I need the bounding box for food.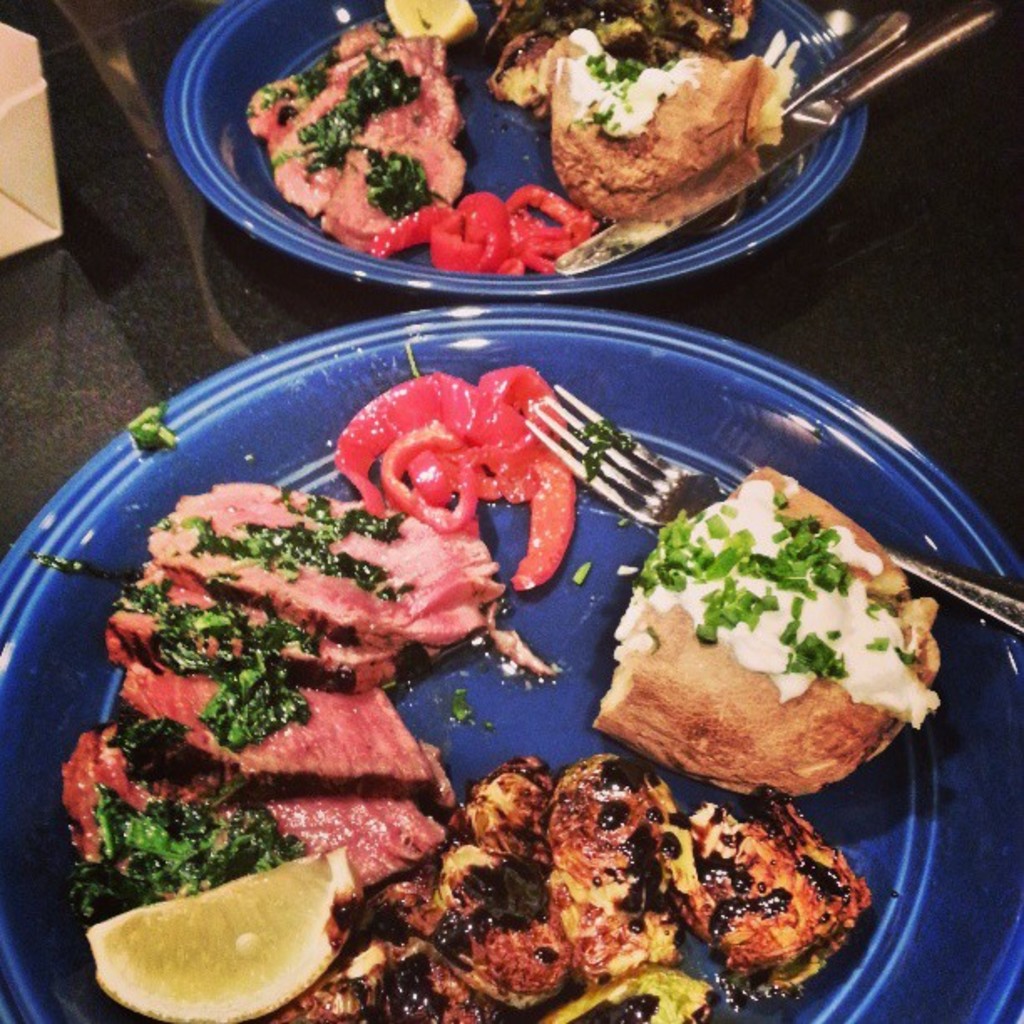
Here it is: [373,186,621,286].
